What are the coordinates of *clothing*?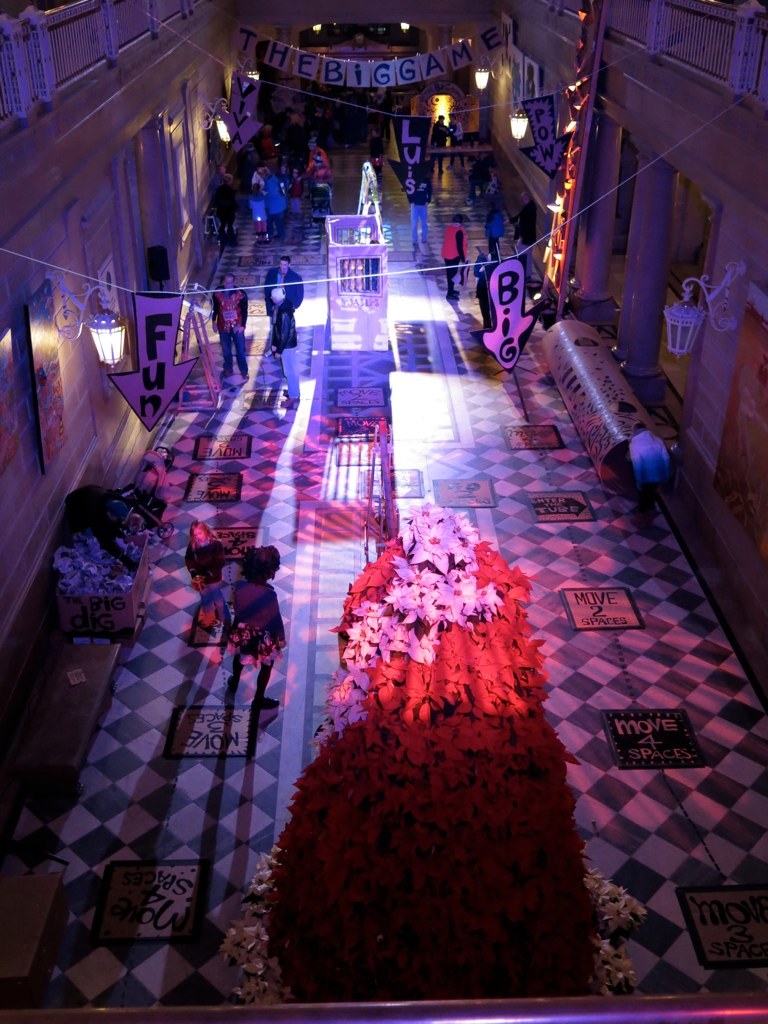
box(282, 172, 300, 225).
